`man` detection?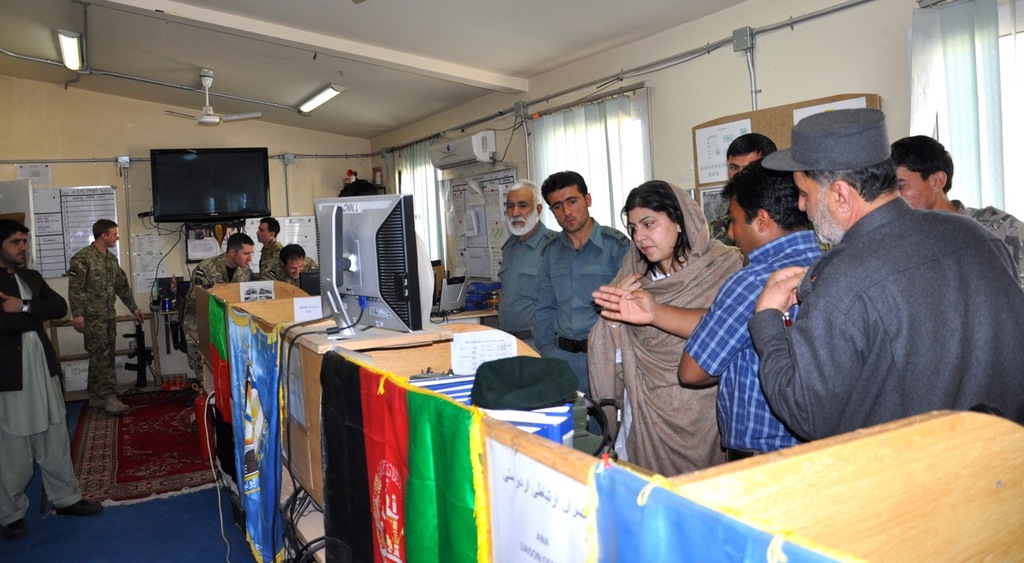
70:216:153:425
